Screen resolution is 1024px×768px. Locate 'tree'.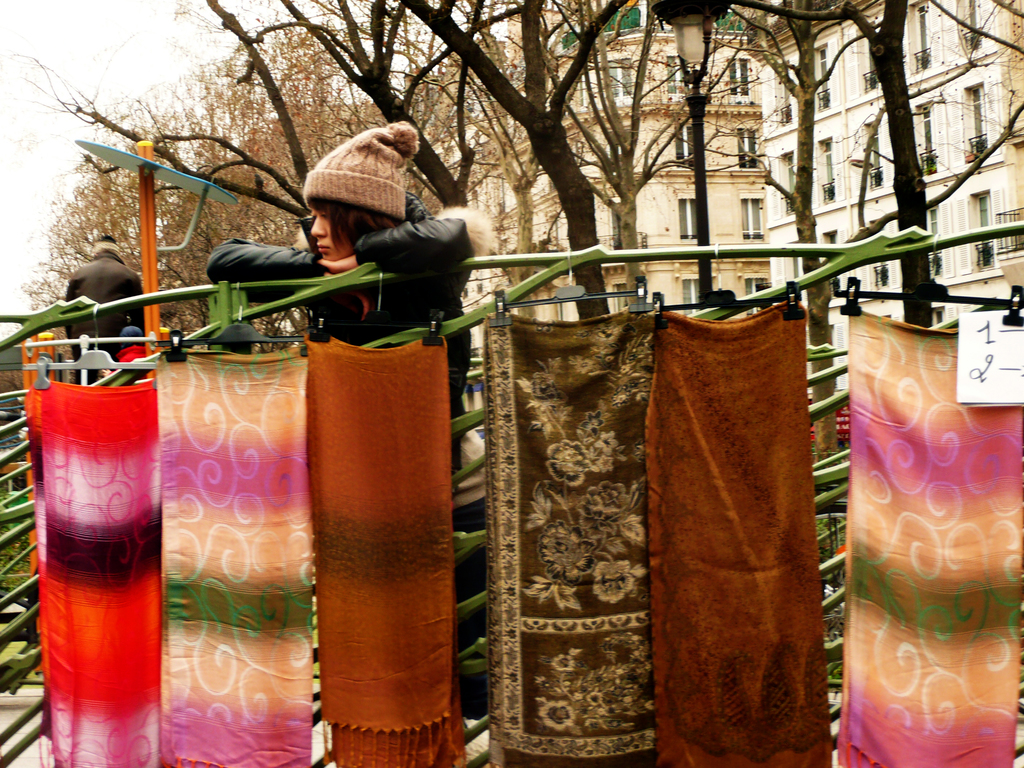
{"x1": 0, "y1": 0, "x2": 320, "y2": 254}.
